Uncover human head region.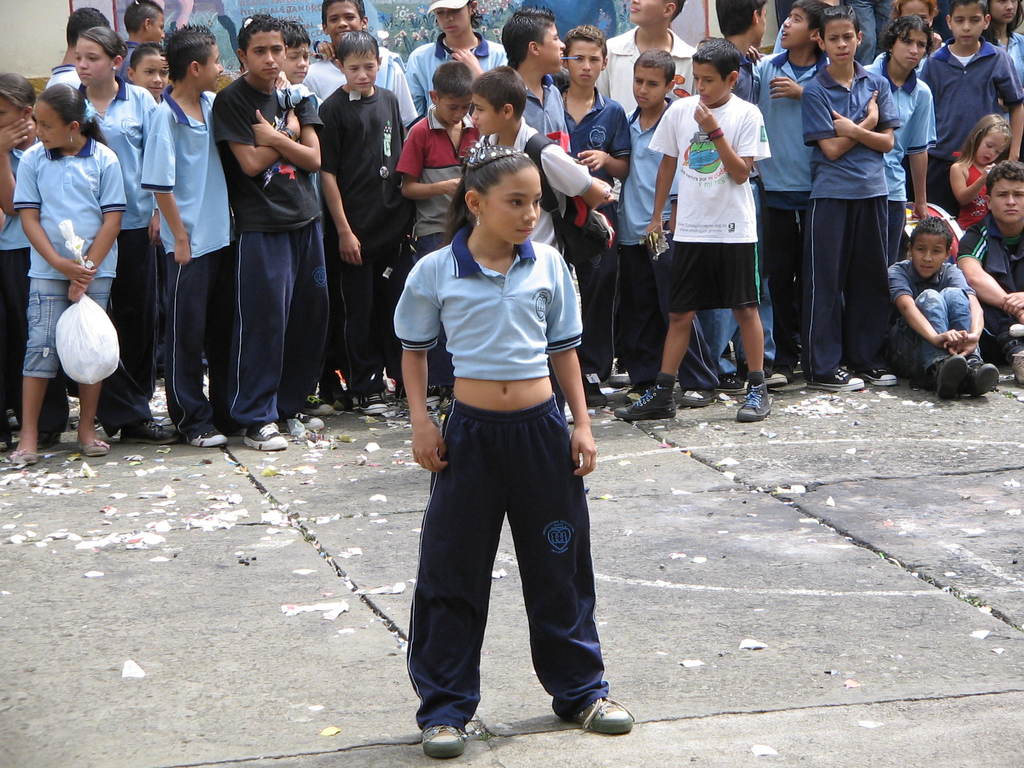
Uncovered: (163,20,221,93).
